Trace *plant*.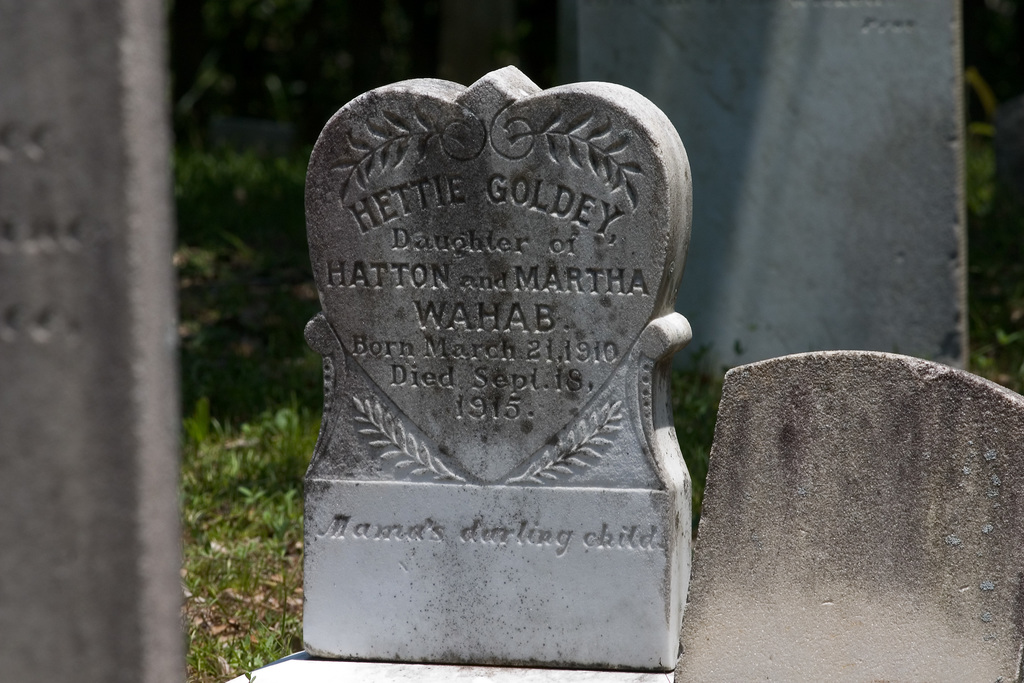
Traced to rect(178, 0, 753, 682).
